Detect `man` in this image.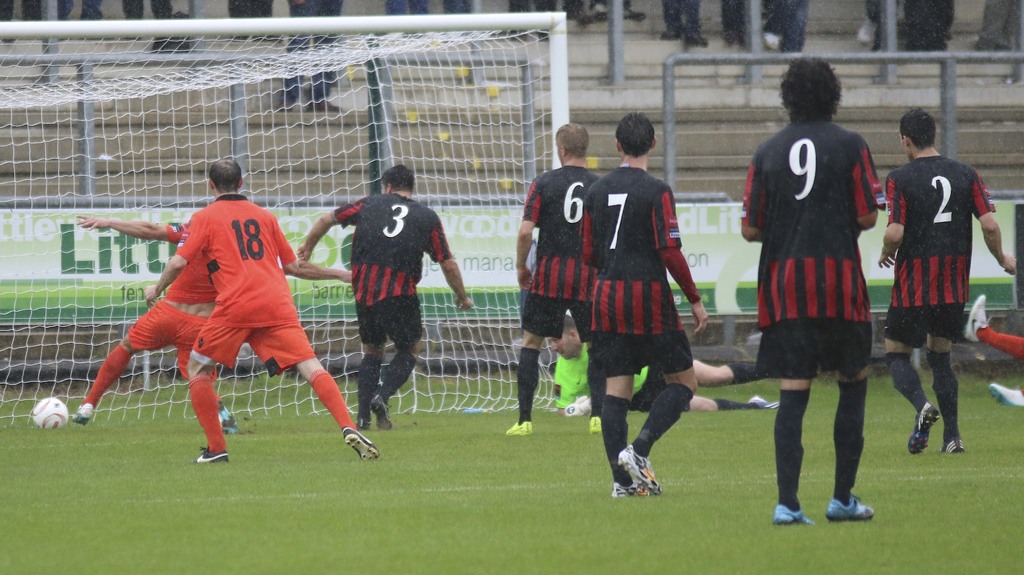
Detection: box=[550, 320, 790, 409].
